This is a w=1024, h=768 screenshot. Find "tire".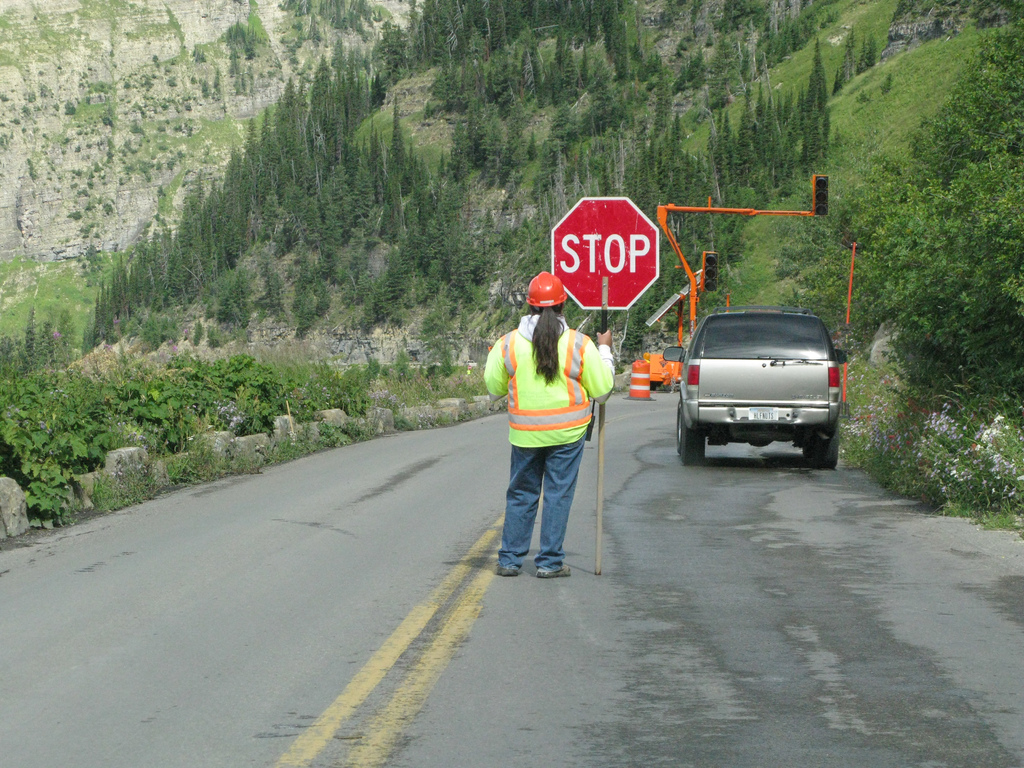
Bounding box: pyautogui.locateOnScreen(678, 406, 708, 468).
